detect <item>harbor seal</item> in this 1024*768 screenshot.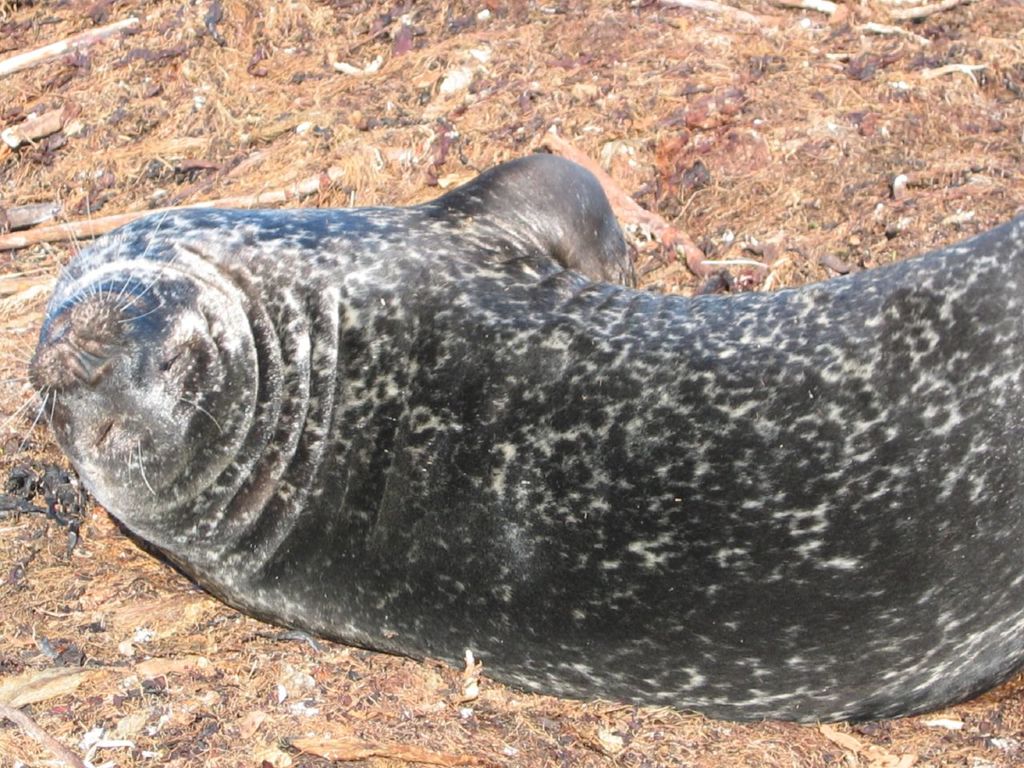
Detection: box(68, 116, 941, 764).
